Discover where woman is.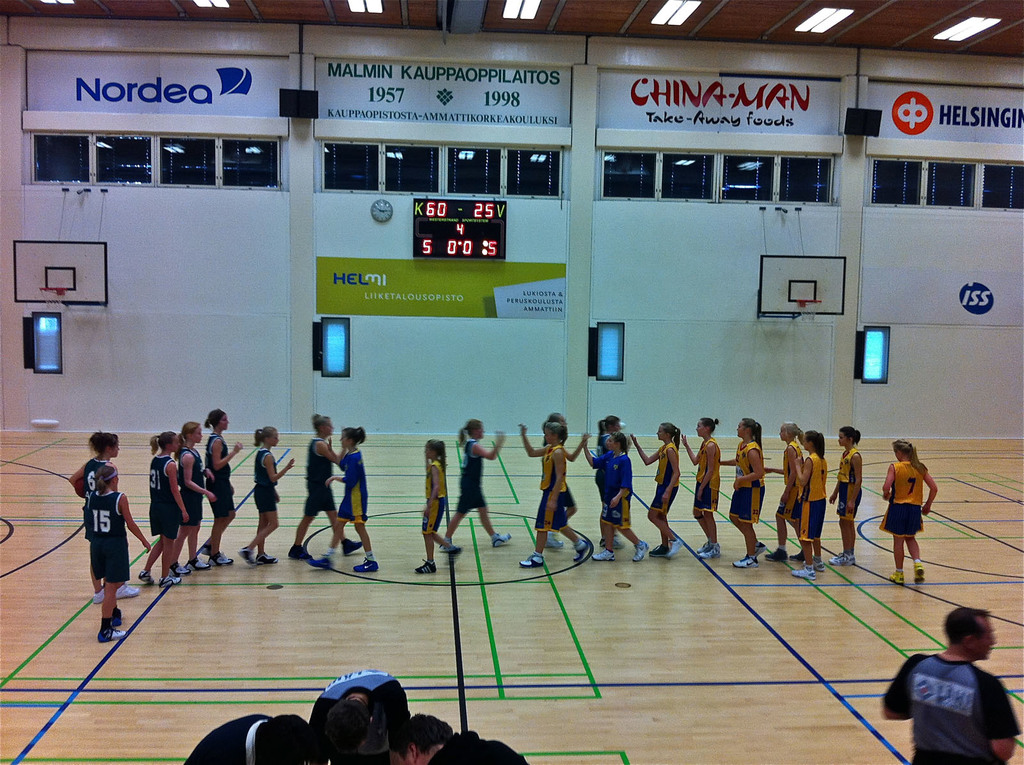
Discovered at detection(70, 430, 138, 600).
